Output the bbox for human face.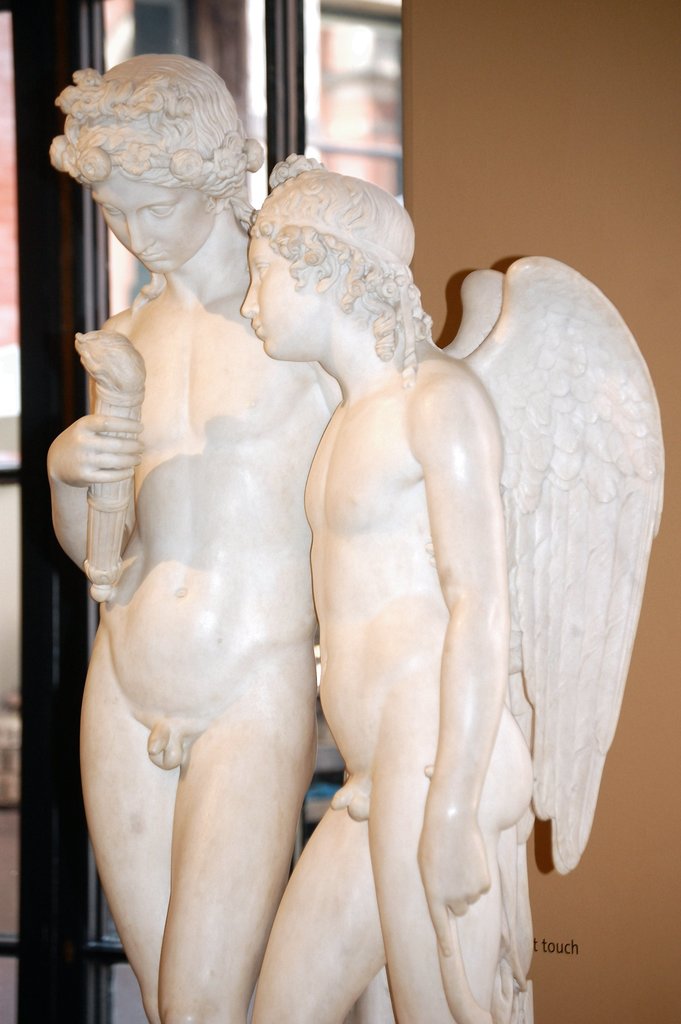
[left=88, top=168, right=214, bottom=277].
